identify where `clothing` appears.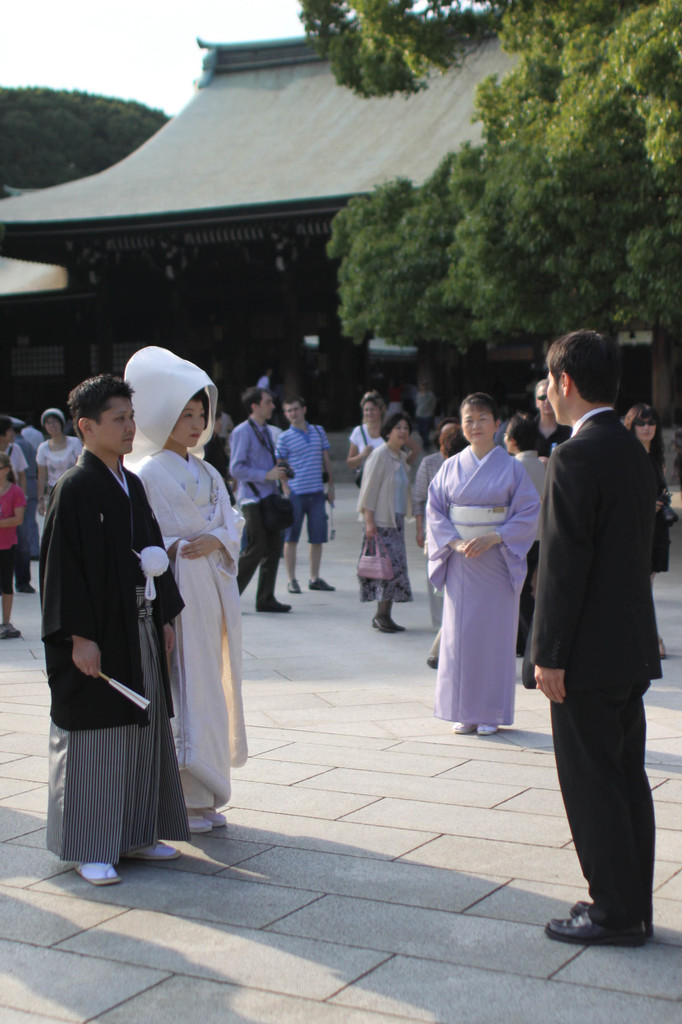
Appears at bbox=(0, 436, 29, 473).
